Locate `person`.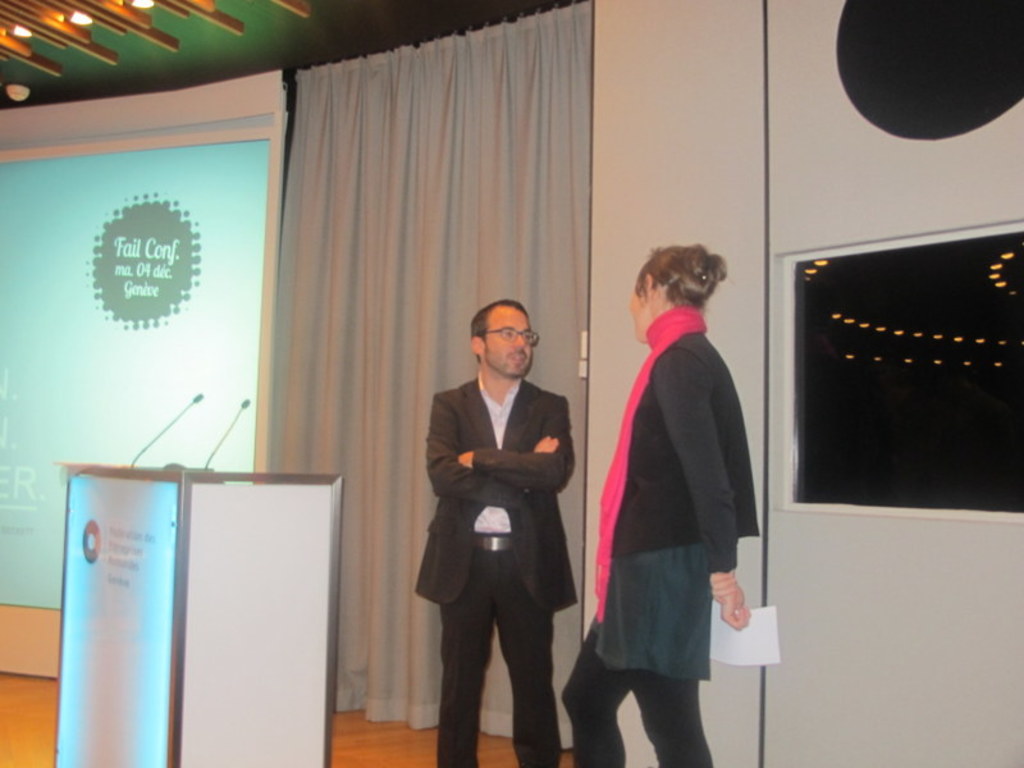
Bounding box: pyautogui.locateOnScreen(558, 241, 760, 767).
